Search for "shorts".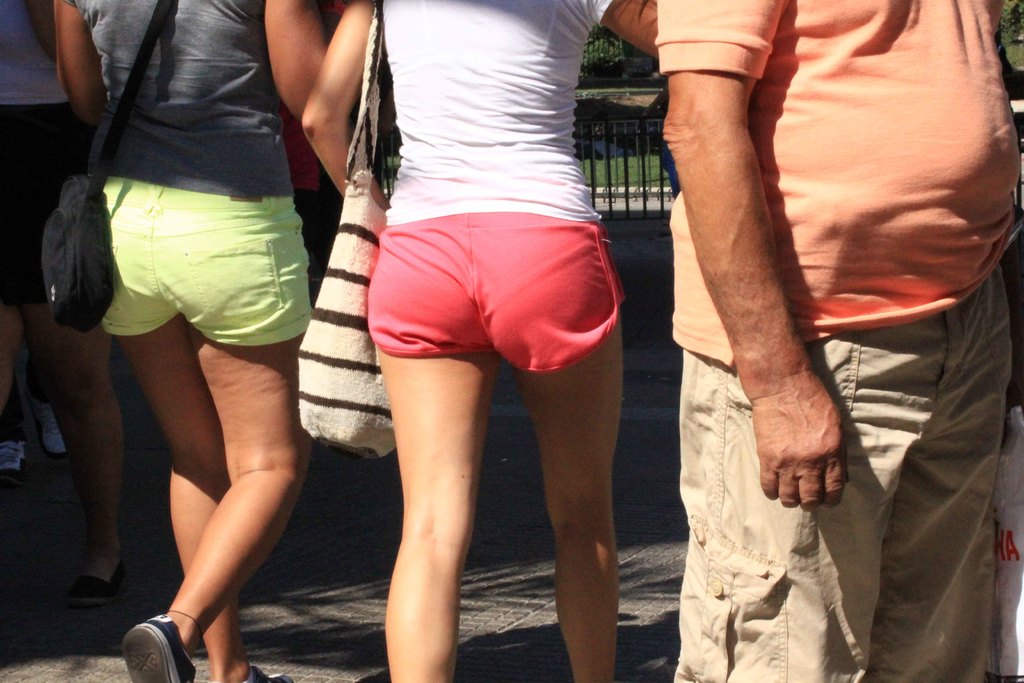
Found at detection(393, 220, 614, 378).
